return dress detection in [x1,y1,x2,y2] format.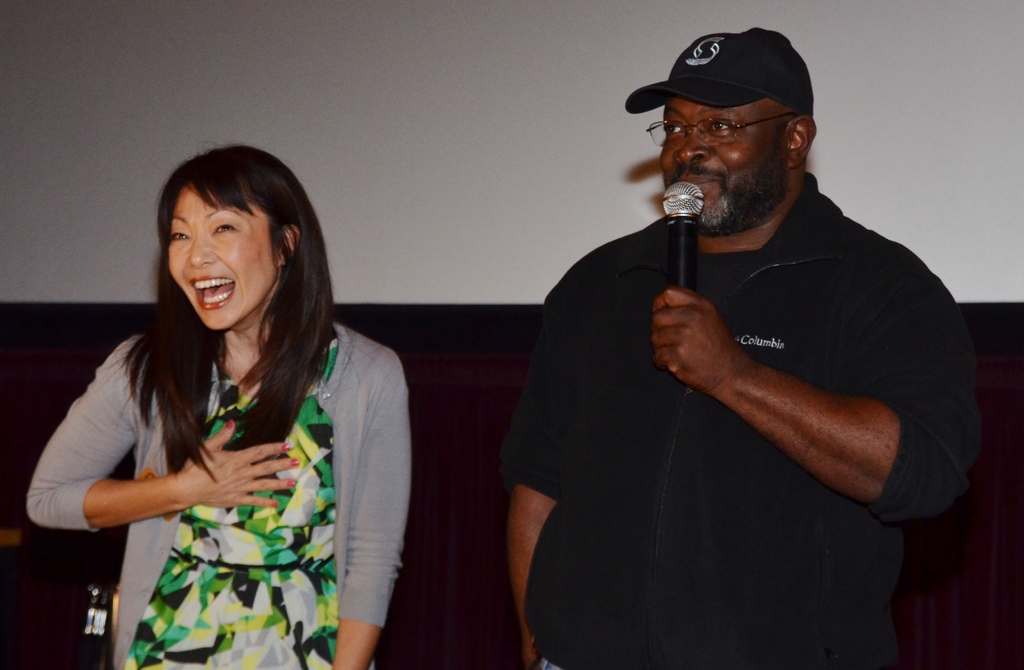
[26,319,416,669].
